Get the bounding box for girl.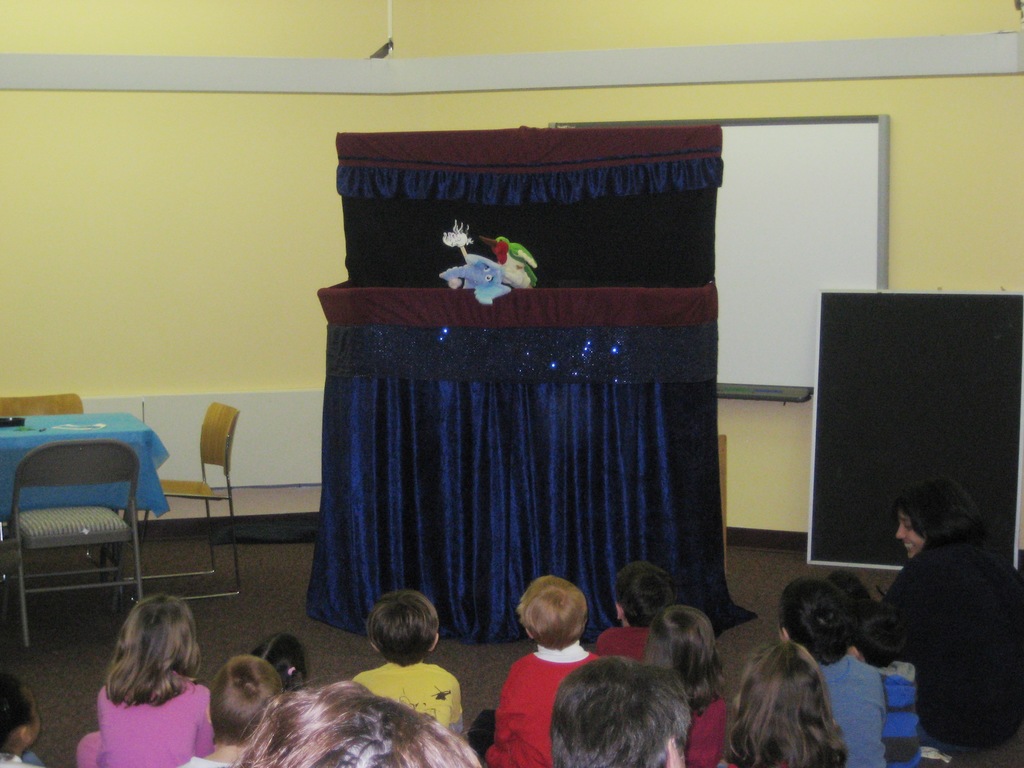
rect(77, 591, 214, 767).
